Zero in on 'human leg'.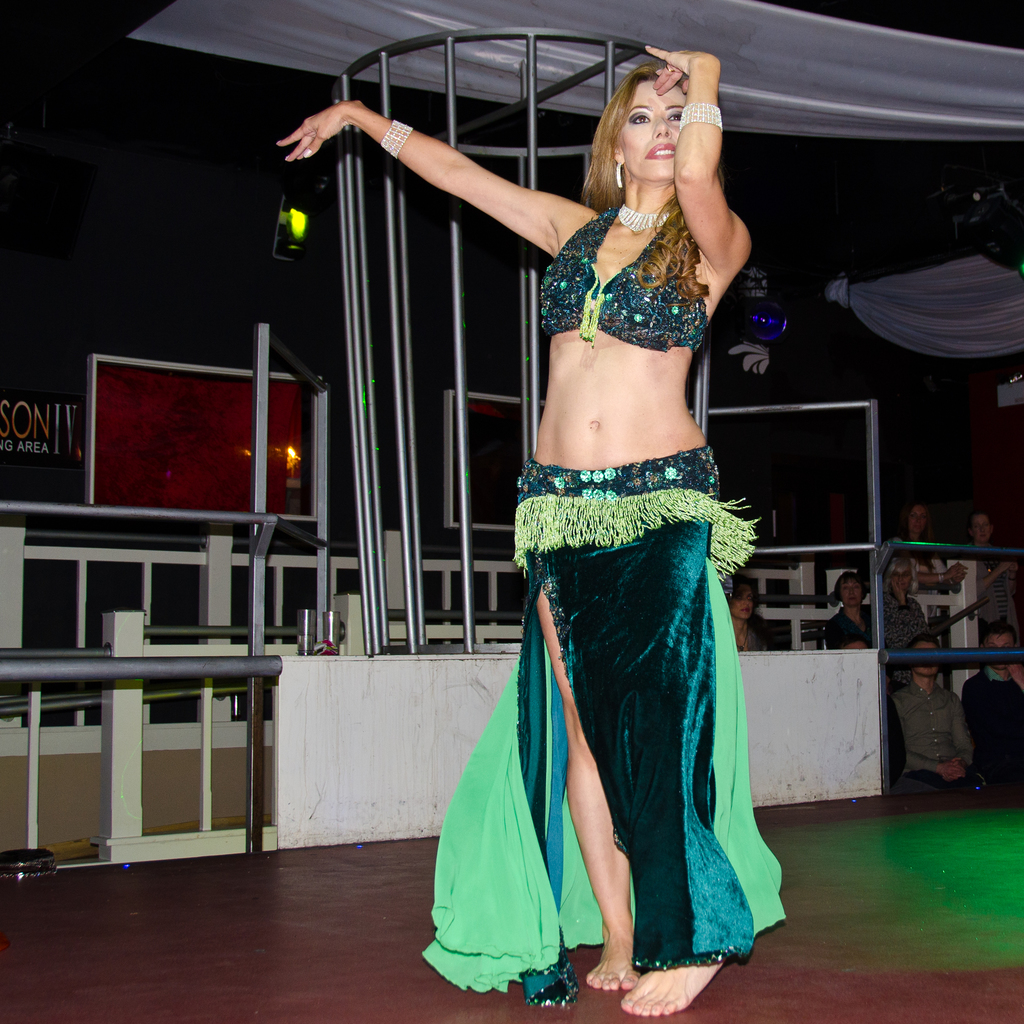
Zeroed in: (534, 595, 636, 982).
